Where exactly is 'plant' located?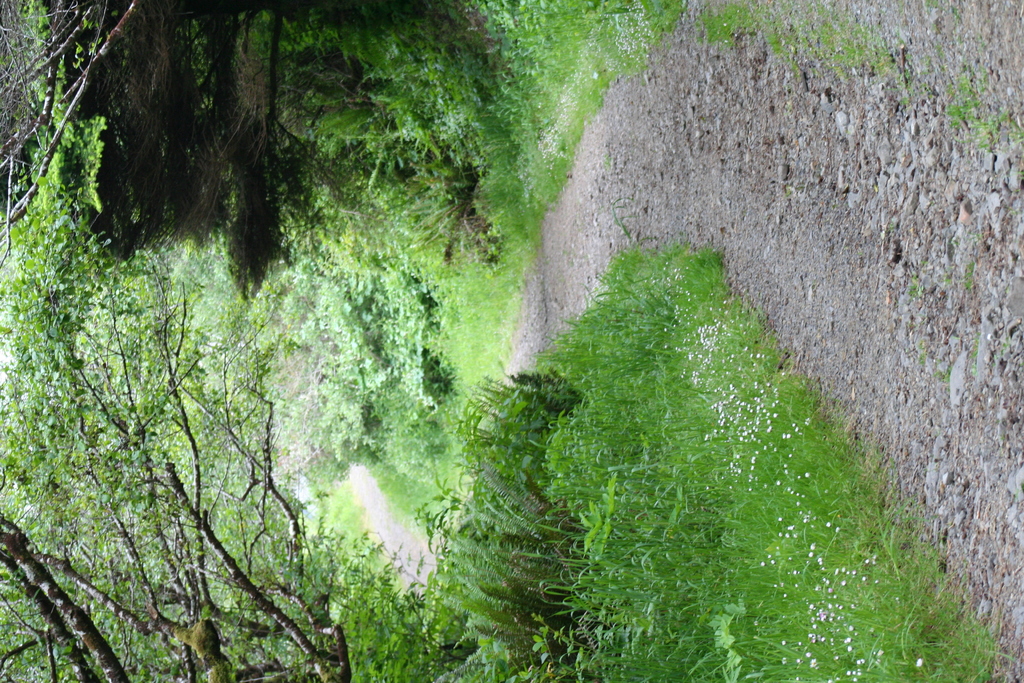
Its bounding box is crop(884, 220, 897, 232).
